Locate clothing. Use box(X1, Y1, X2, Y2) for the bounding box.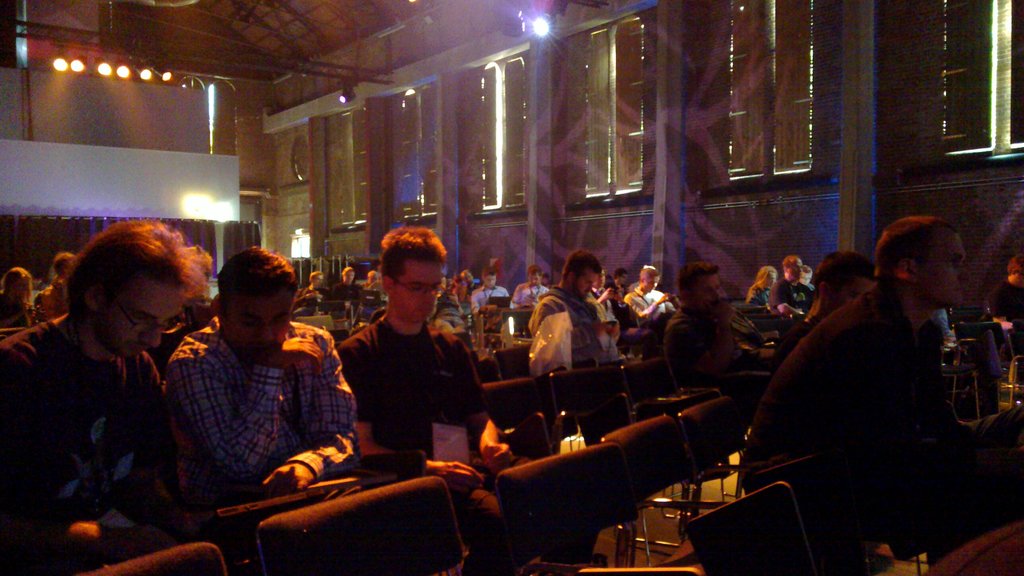
box(27, 274, 70, 325).
